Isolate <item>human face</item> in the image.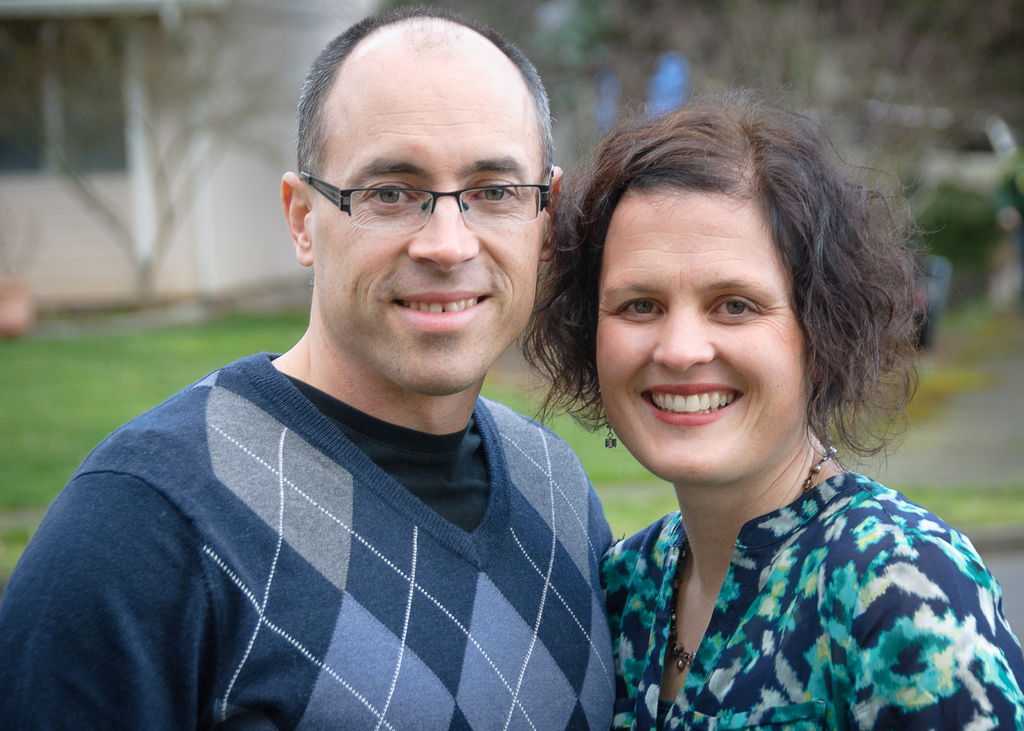
Isolated region: box=[598, 191, 806, 486].
